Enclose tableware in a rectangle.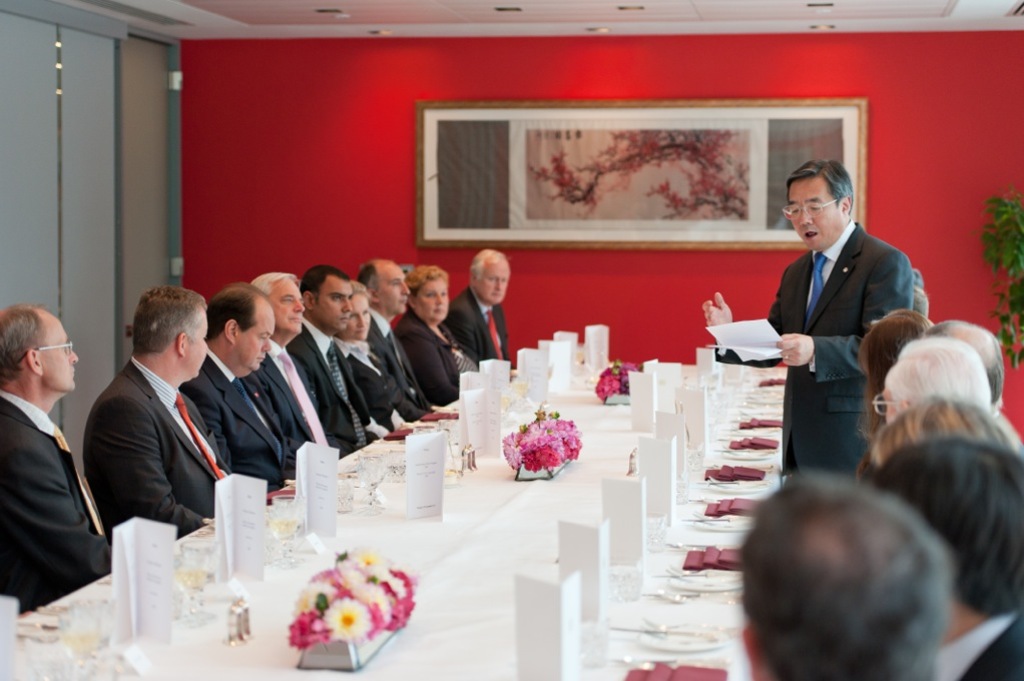
detection(377, 441, 405, 484).
